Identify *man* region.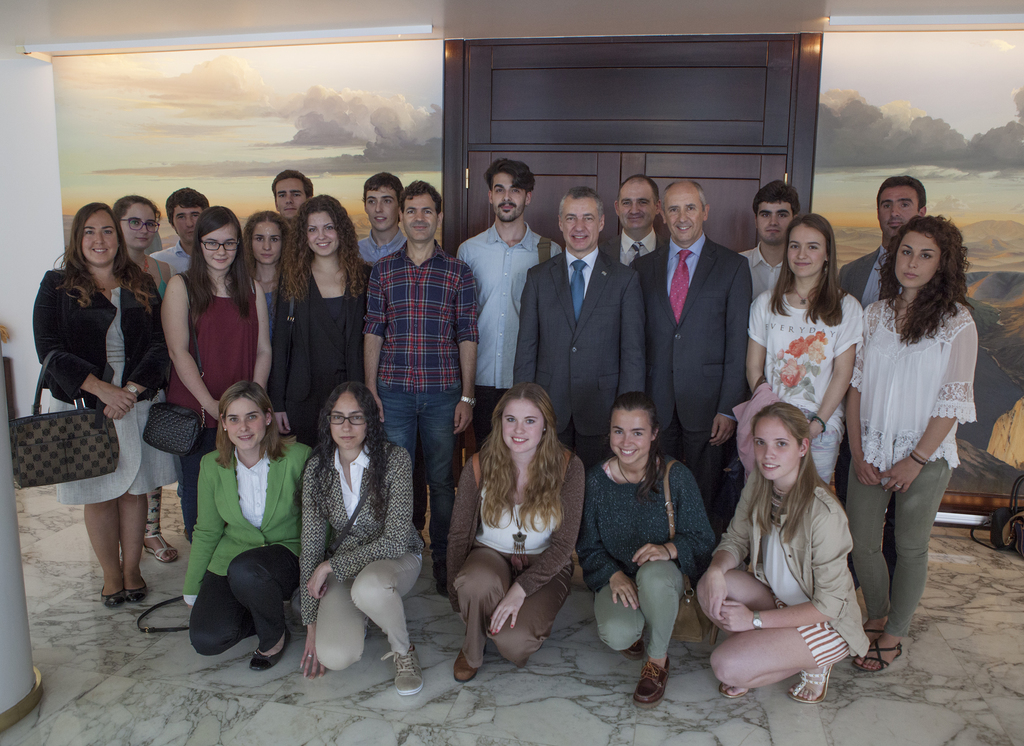
Region: 355/169/406/262.
